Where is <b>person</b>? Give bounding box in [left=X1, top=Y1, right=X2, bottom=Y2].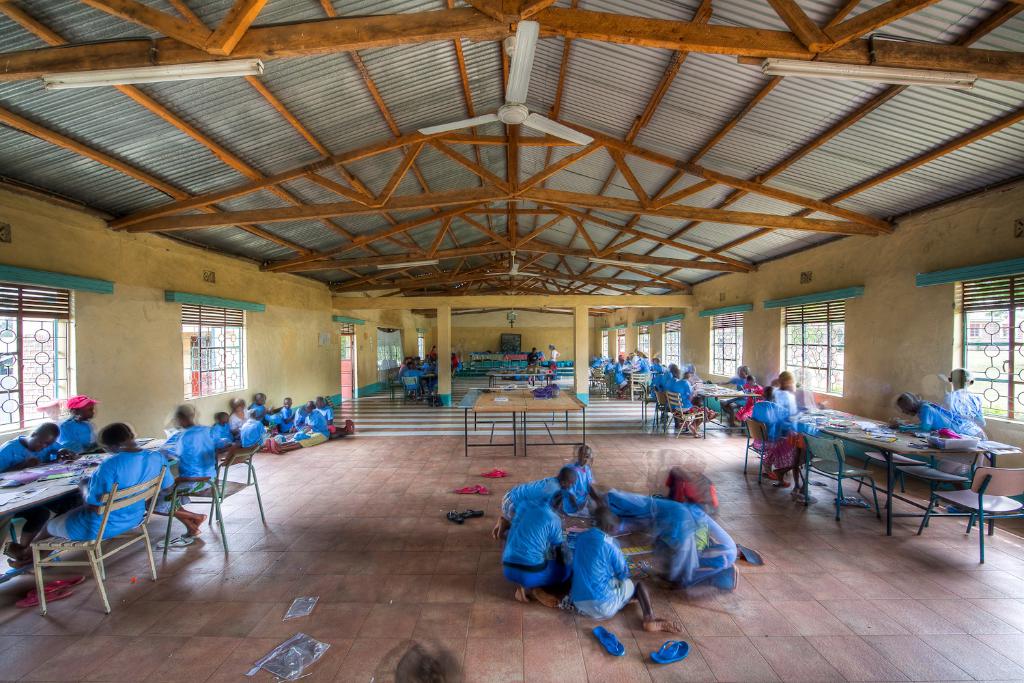
[left=165, top=402, right=222, bottom=536].
